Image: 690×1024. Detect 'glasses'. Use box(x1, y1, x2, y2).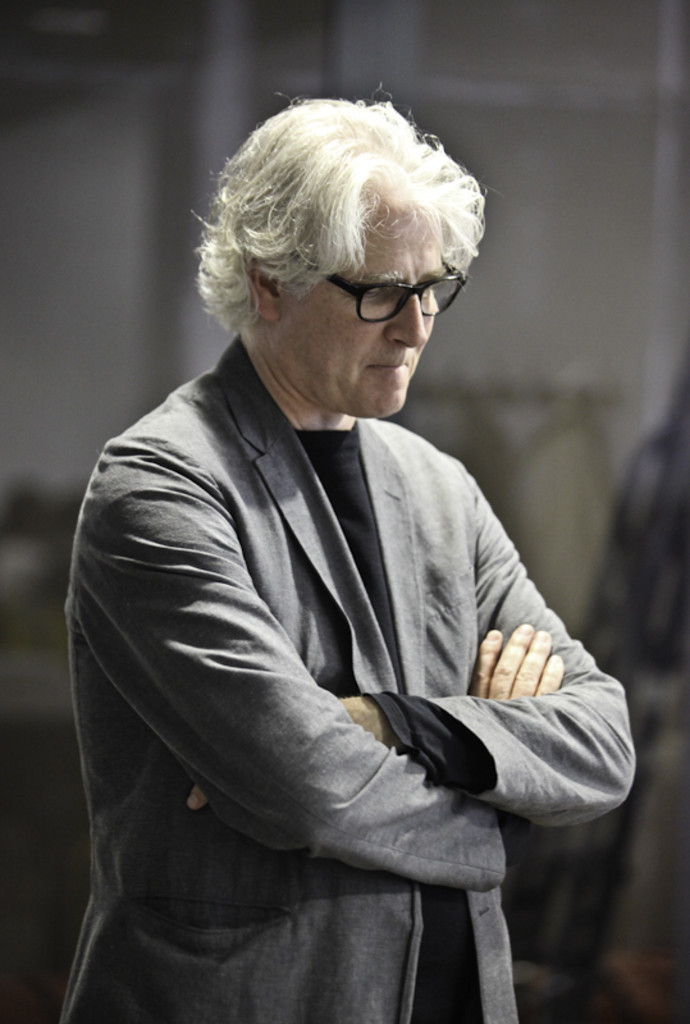
box(277, 251, 474, 335).
